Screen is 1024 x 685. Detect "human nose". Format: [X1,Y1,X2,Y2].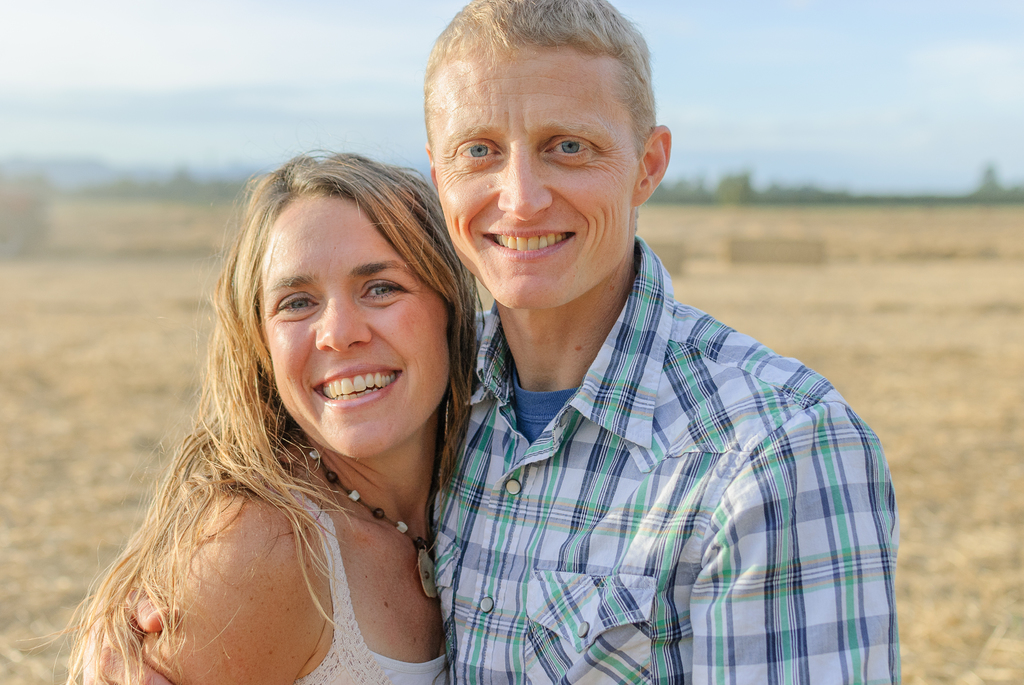
[498,159,548,218].
